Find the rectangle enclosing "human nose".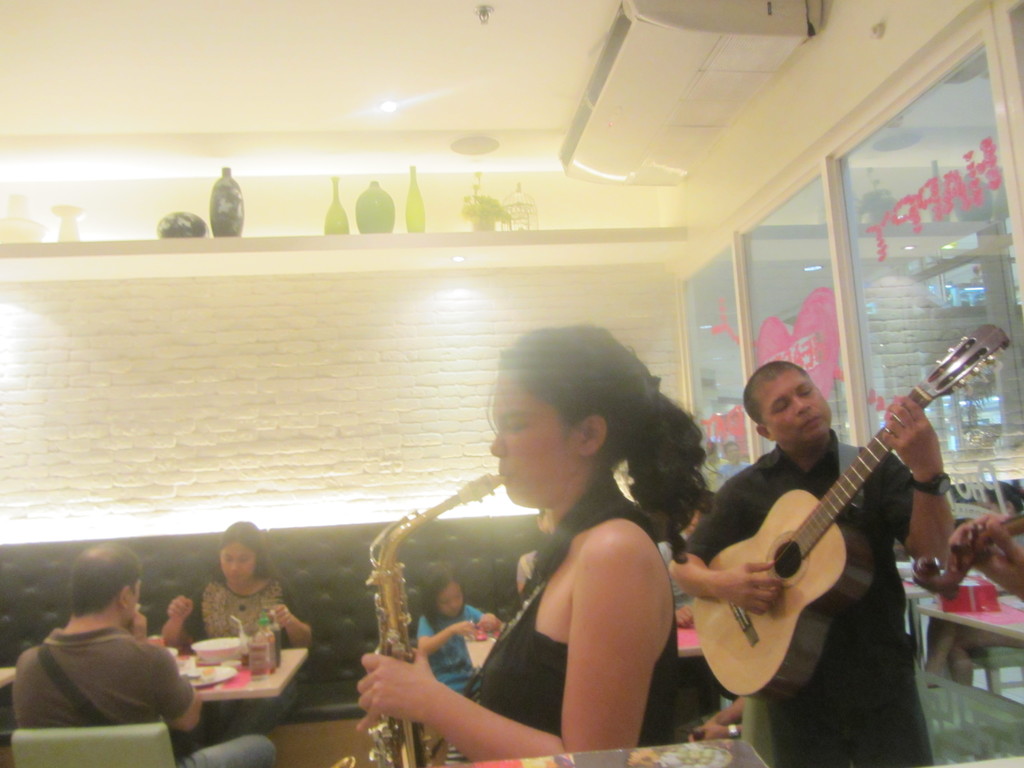
select_region(793, 394, 809, 417).
